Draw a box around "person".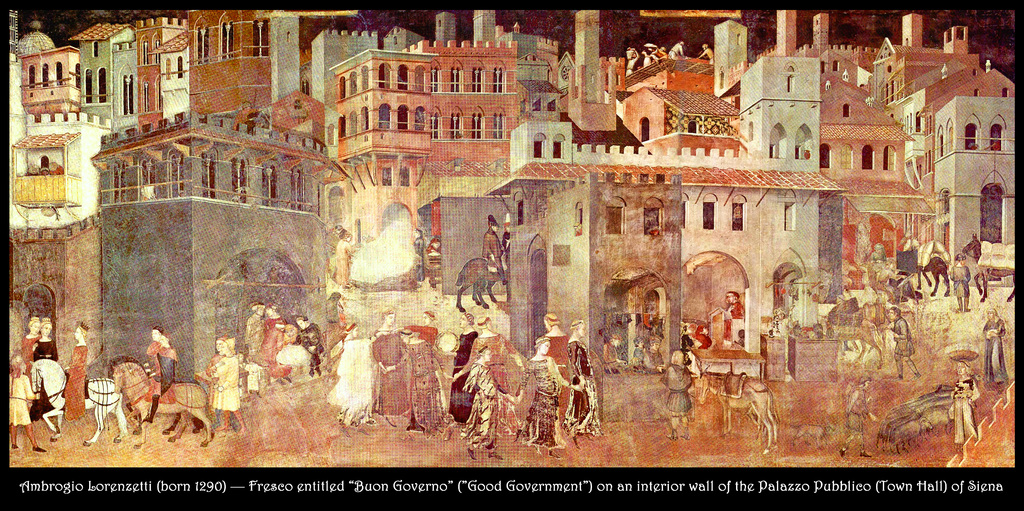
[497, 220, 509, 256].
